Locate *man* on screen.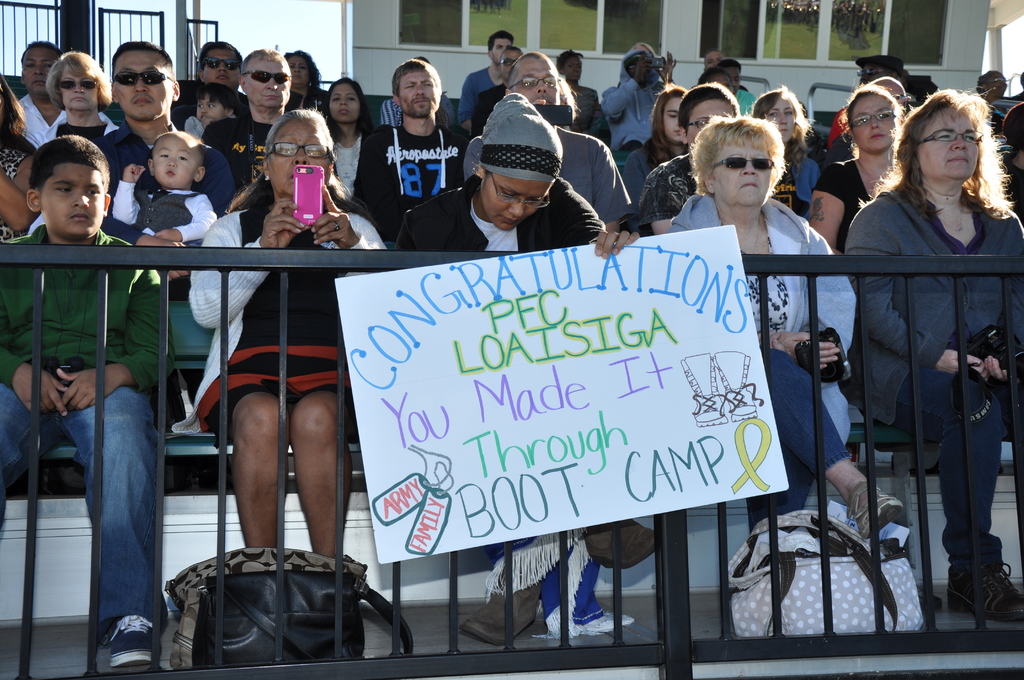
On screen at locate(189, 36, 252, 107).
